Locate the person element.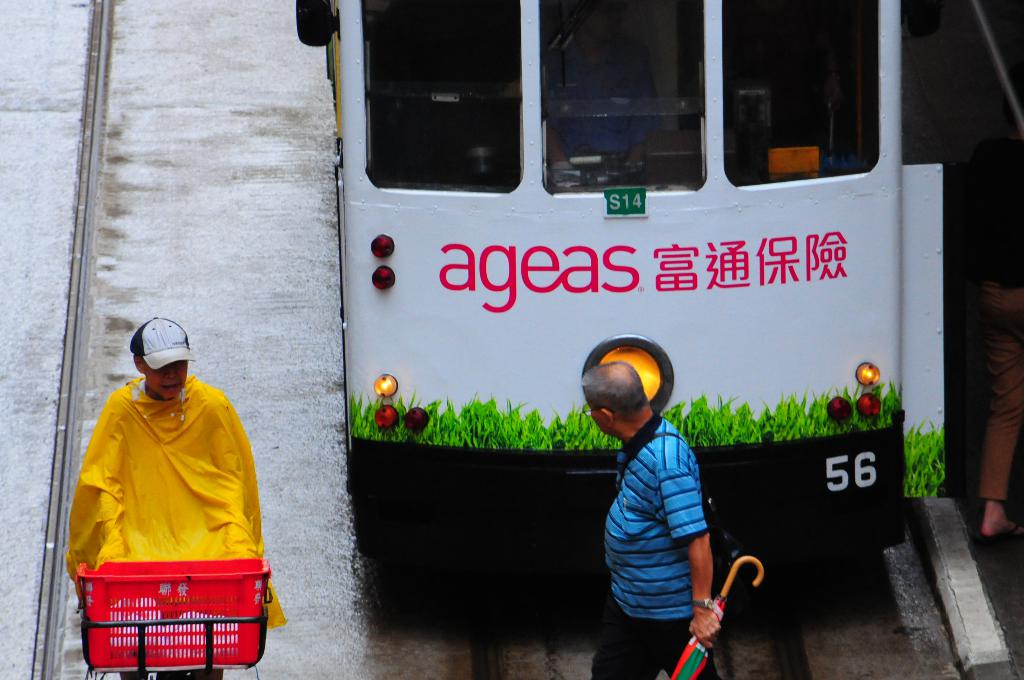
Element bbox: (x1=581, y1=364, x2=723, y2=679).
